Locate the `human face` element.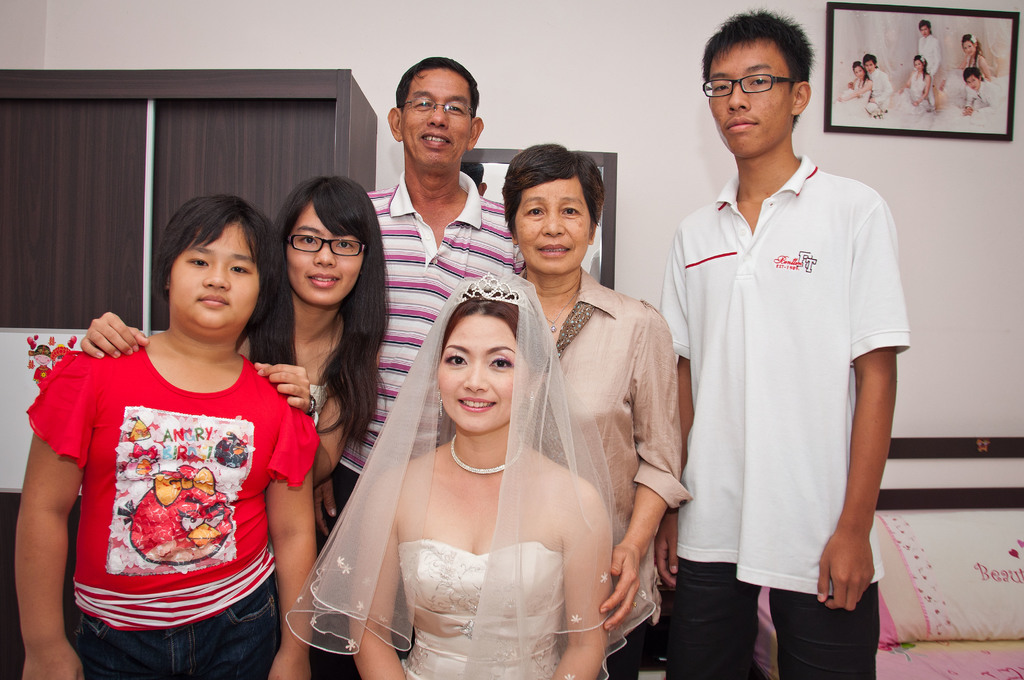
Element bbox: rect(713, 36, 794, 156).
